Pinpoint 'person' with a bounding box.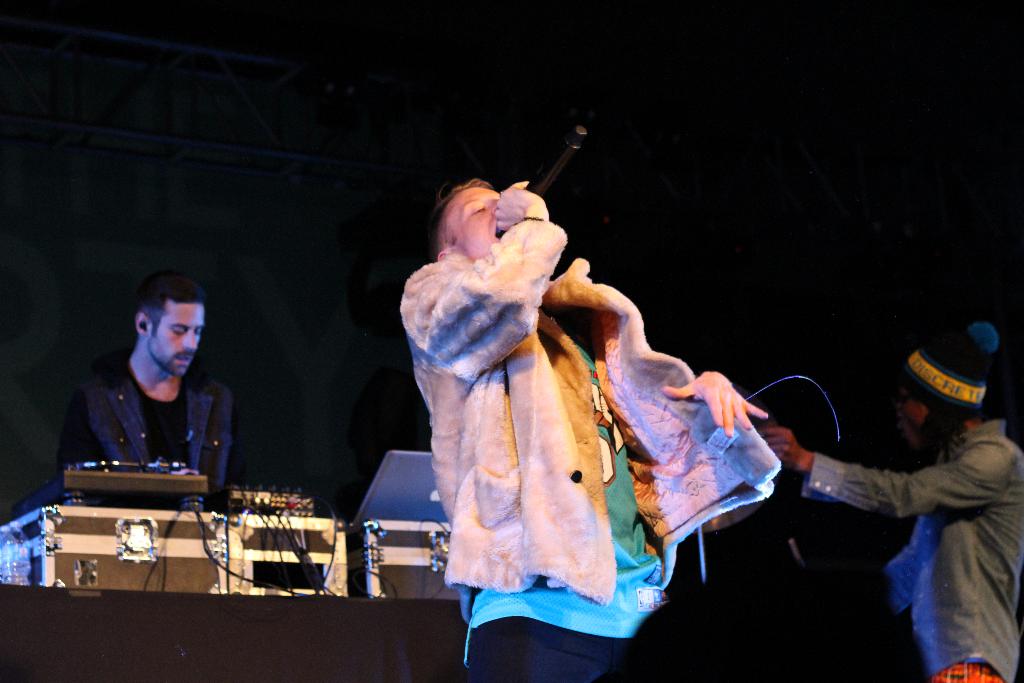
detection(399, 177, 780, 682).
